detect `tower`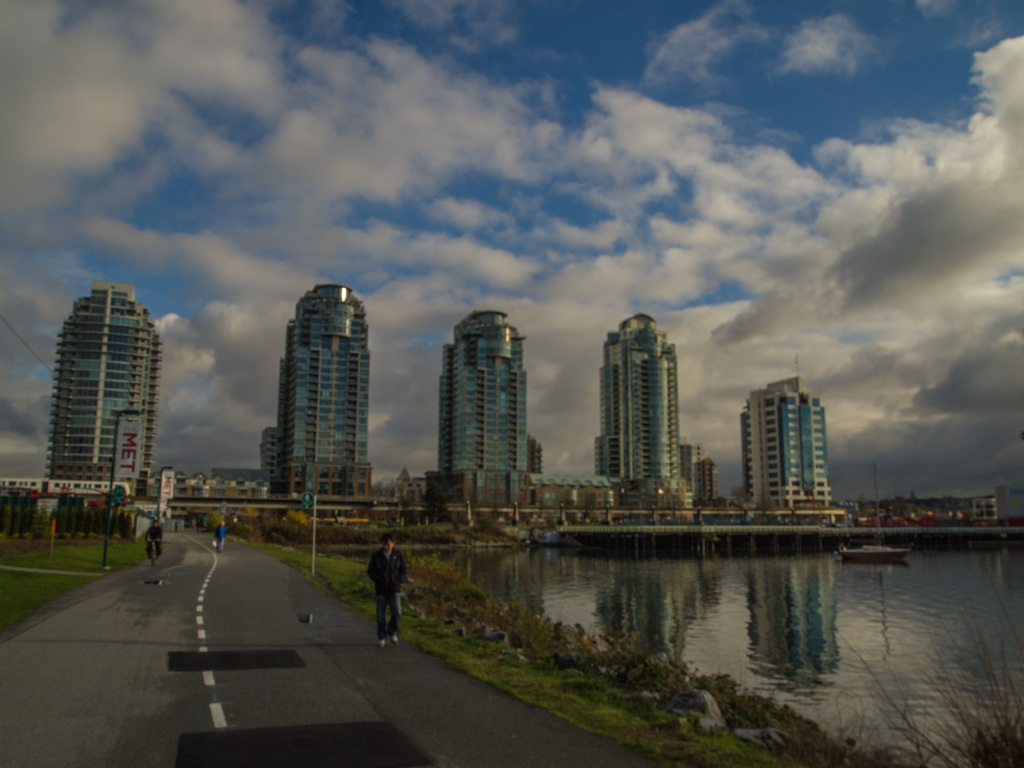
431/307/546/508
